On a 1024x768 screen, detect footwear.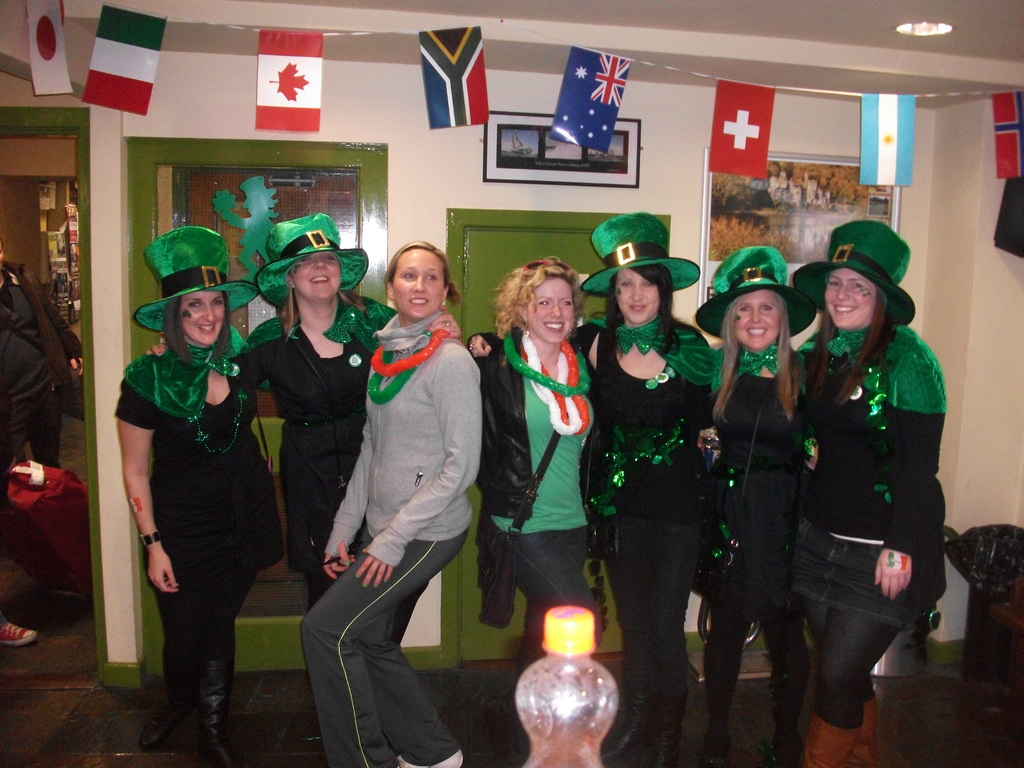
x1=602 y1=665 x2=648 y2=767.
